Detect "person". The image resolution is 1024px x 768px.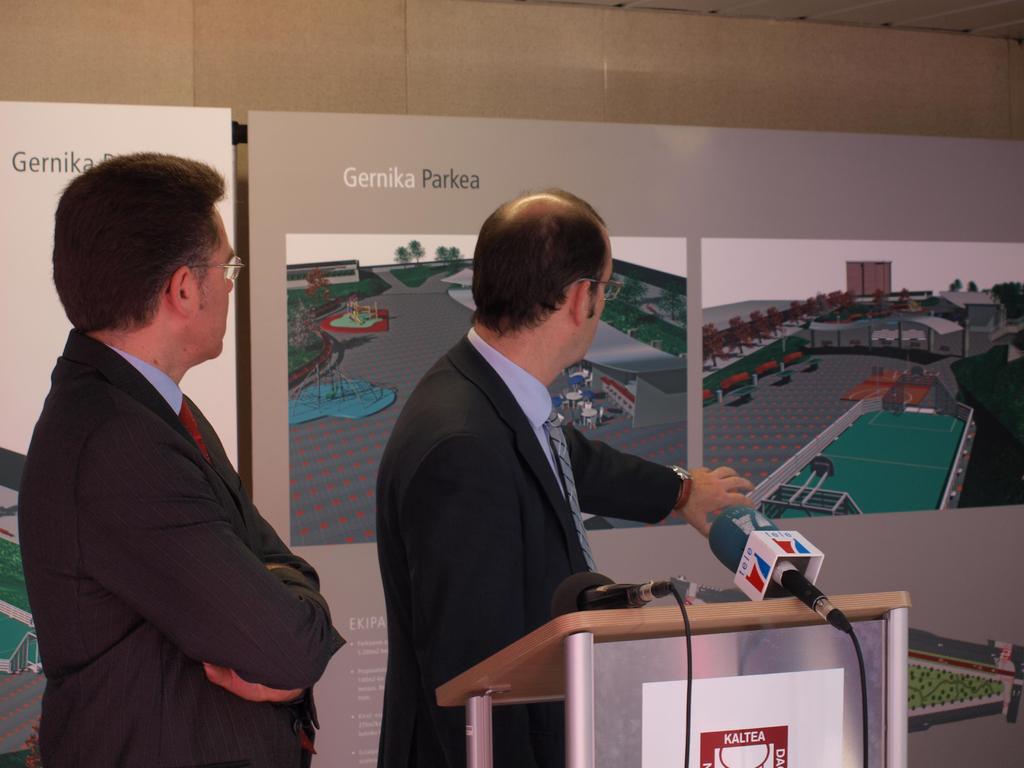
box(36, 152, 349, 767).
